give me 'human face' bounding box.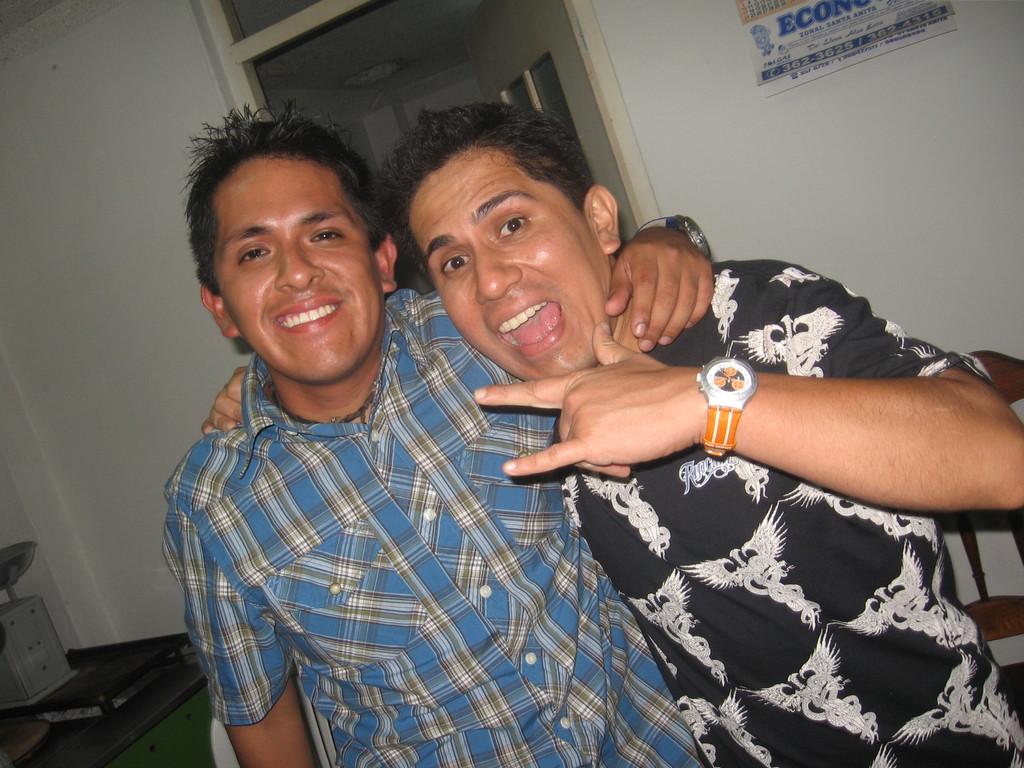
BBox(405, 146, 614, 381).
